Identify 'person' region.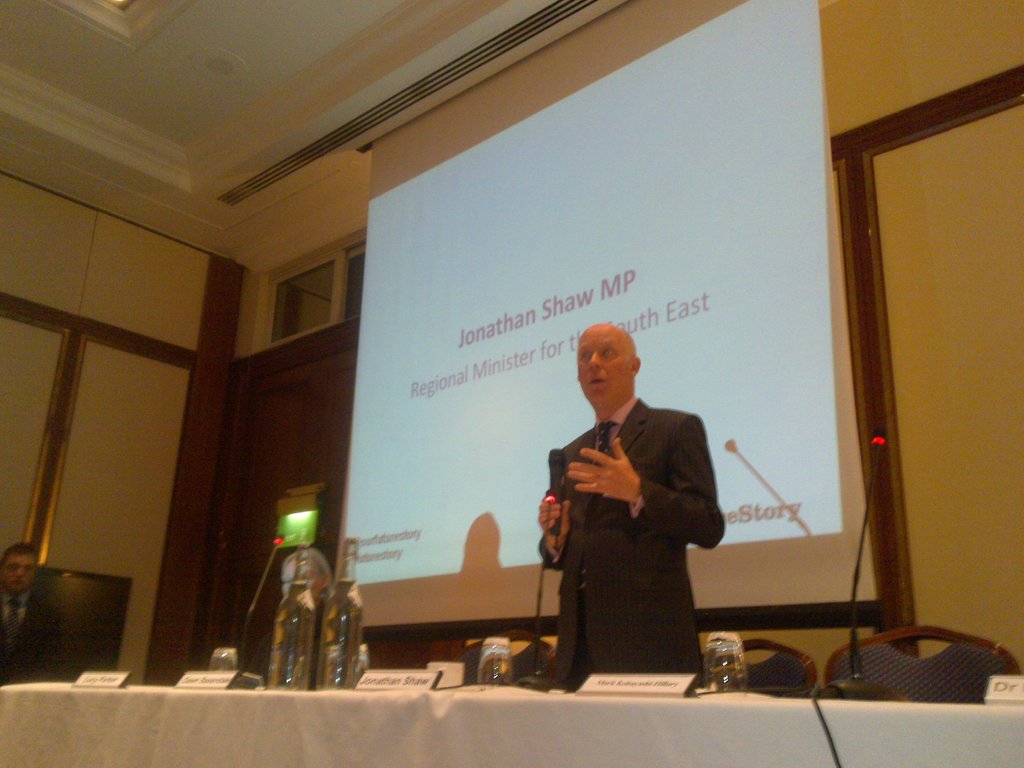
Region: x1=0, y1=535, x2=73, y2=680.
